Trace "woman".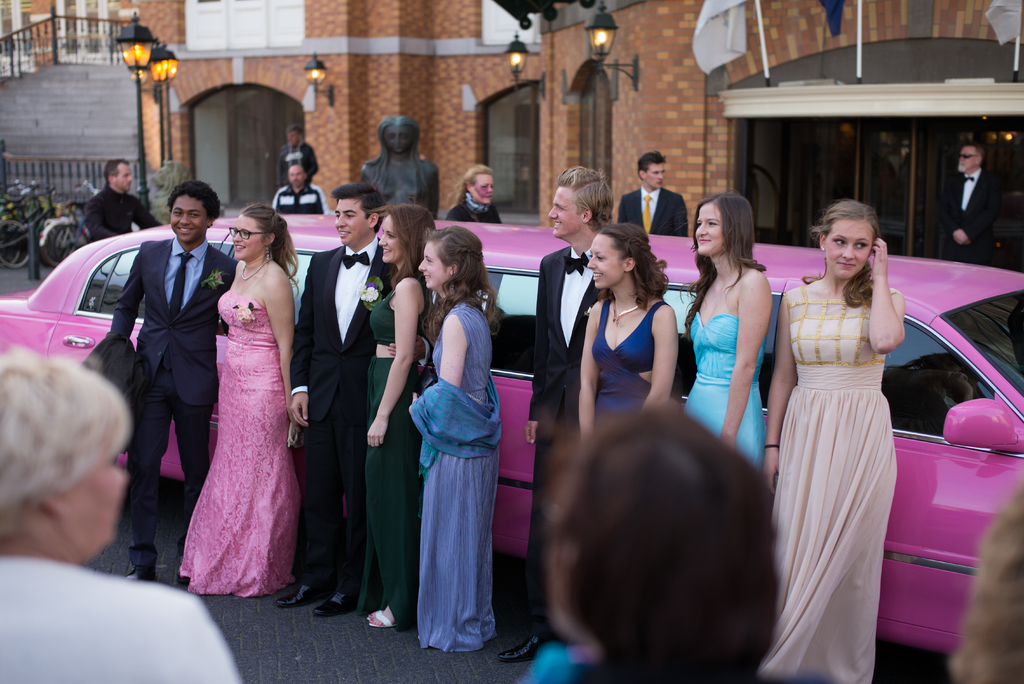
Traced to {"x1": 667, "y1": 186, "x2": 790, "y2": 486}.
